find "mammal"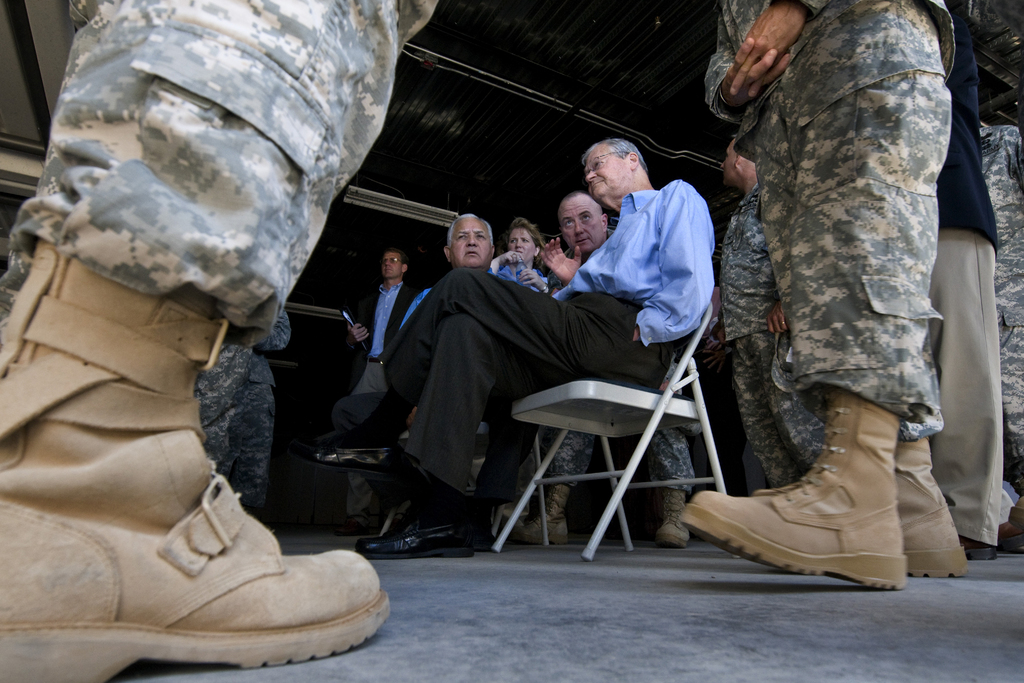
(x1=508, y1=213, x2=555, y2=295)
